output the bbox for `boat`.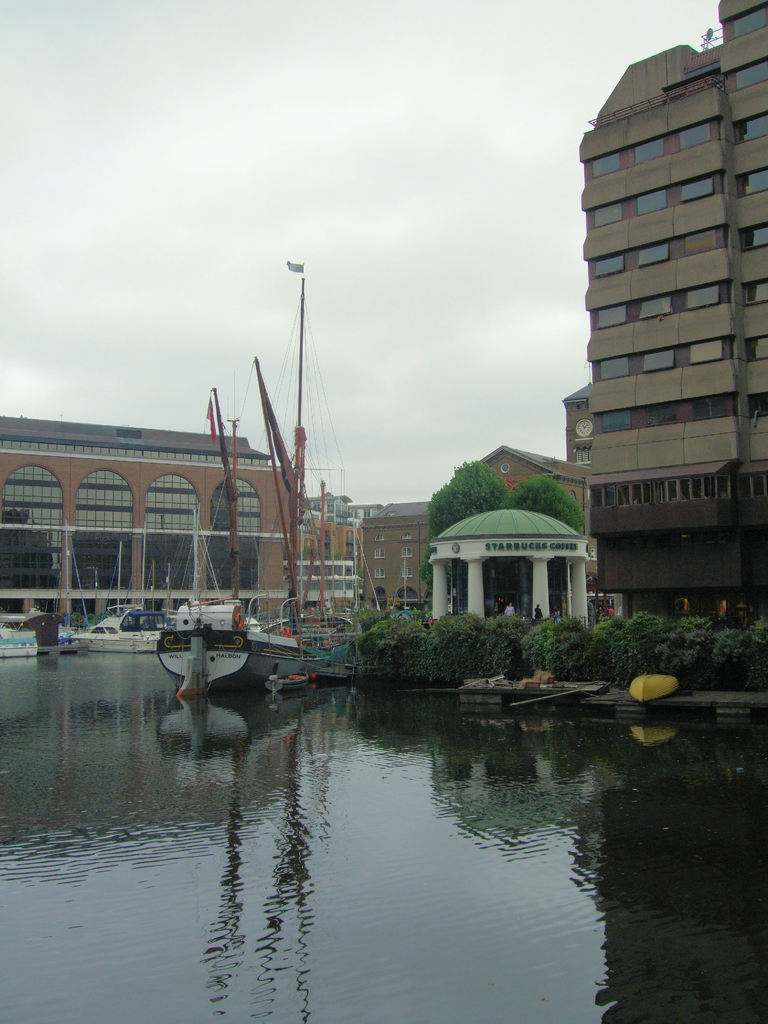
detection(145, 600, 336, 698).
